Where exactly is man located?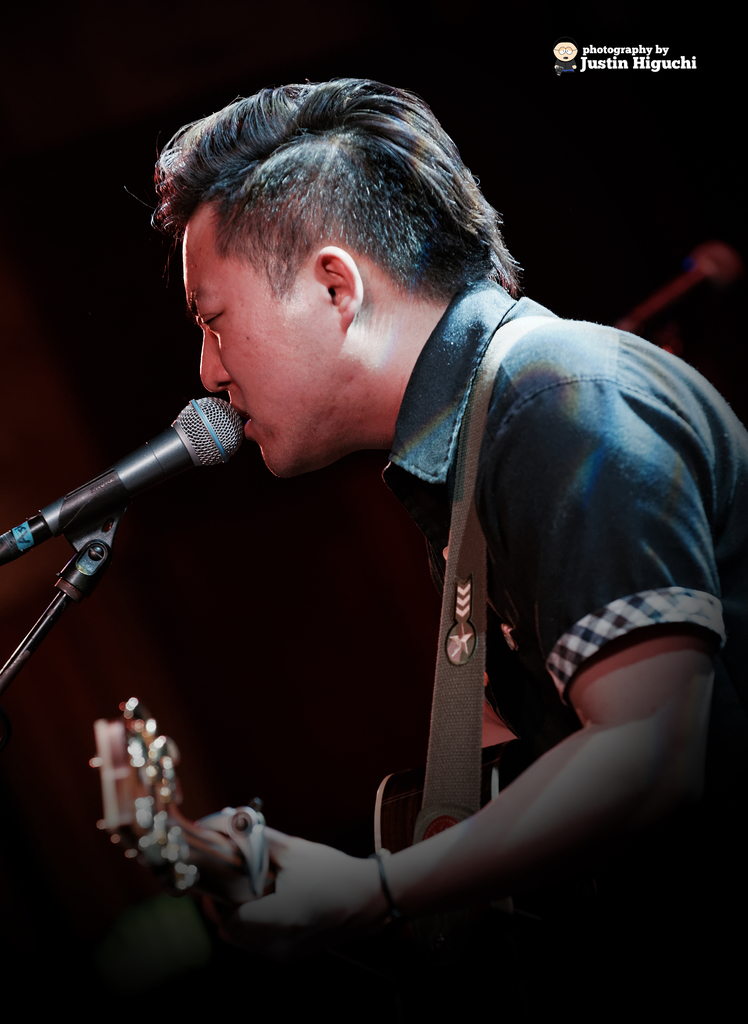
Its bounding box is pyautogui.locateOnScreen(139, 81, 747, 1023).
